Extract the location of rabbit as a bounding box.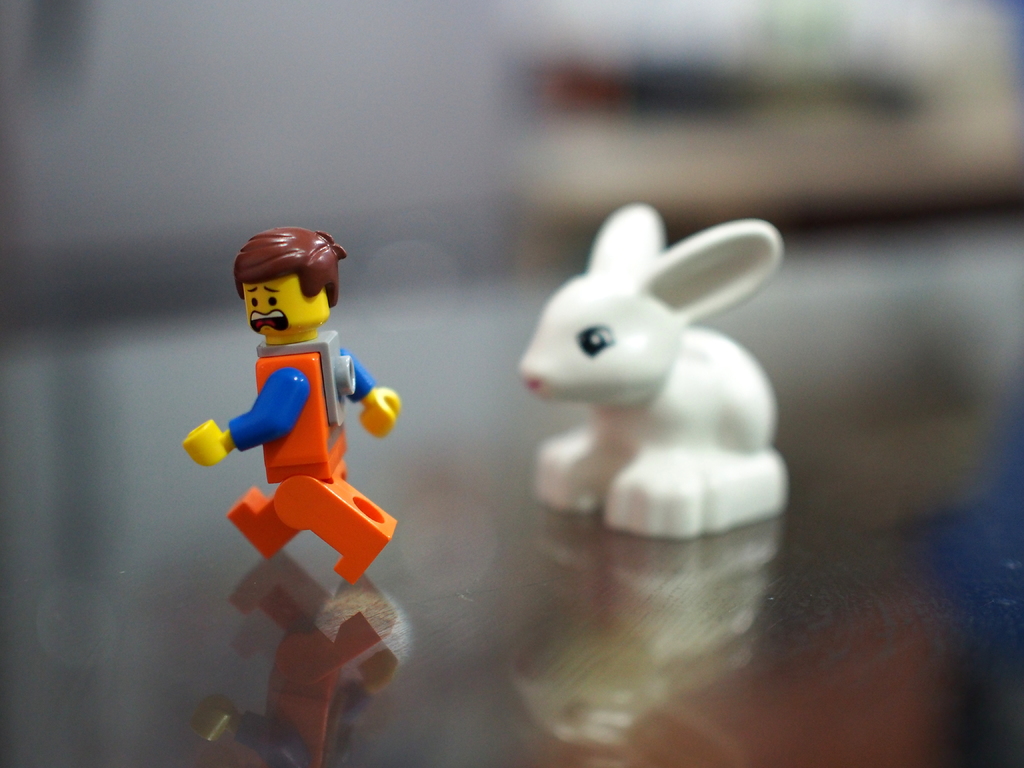
(518,205,790,544).
